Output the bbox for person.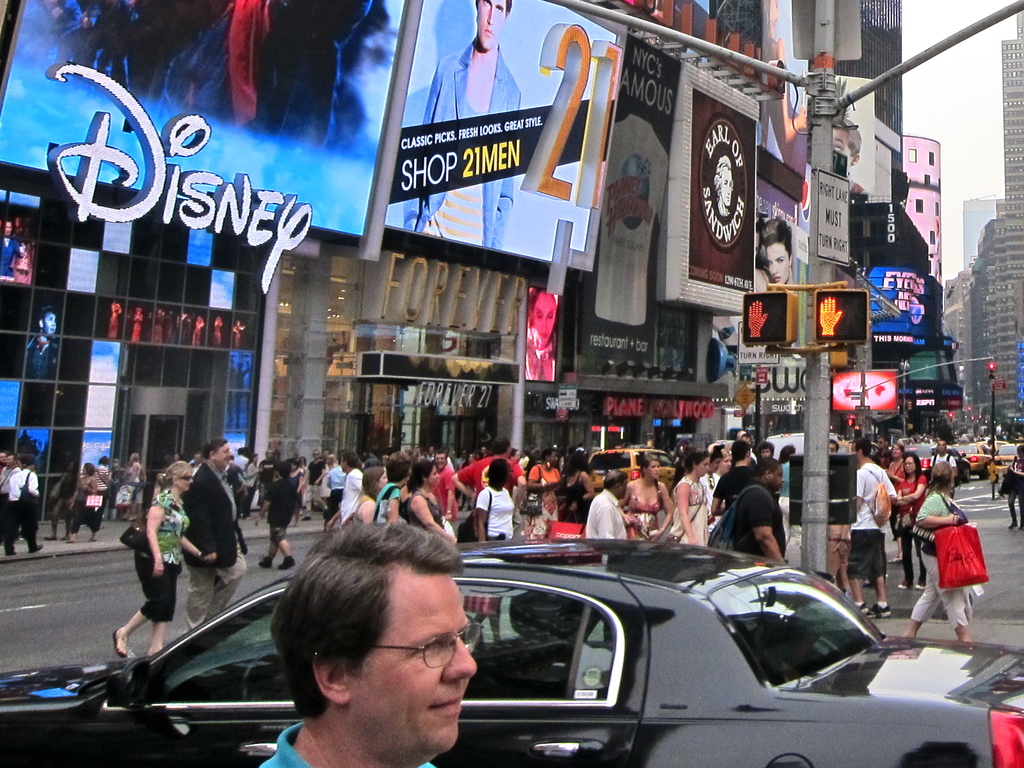
(1005, 447, 1023, 529).
